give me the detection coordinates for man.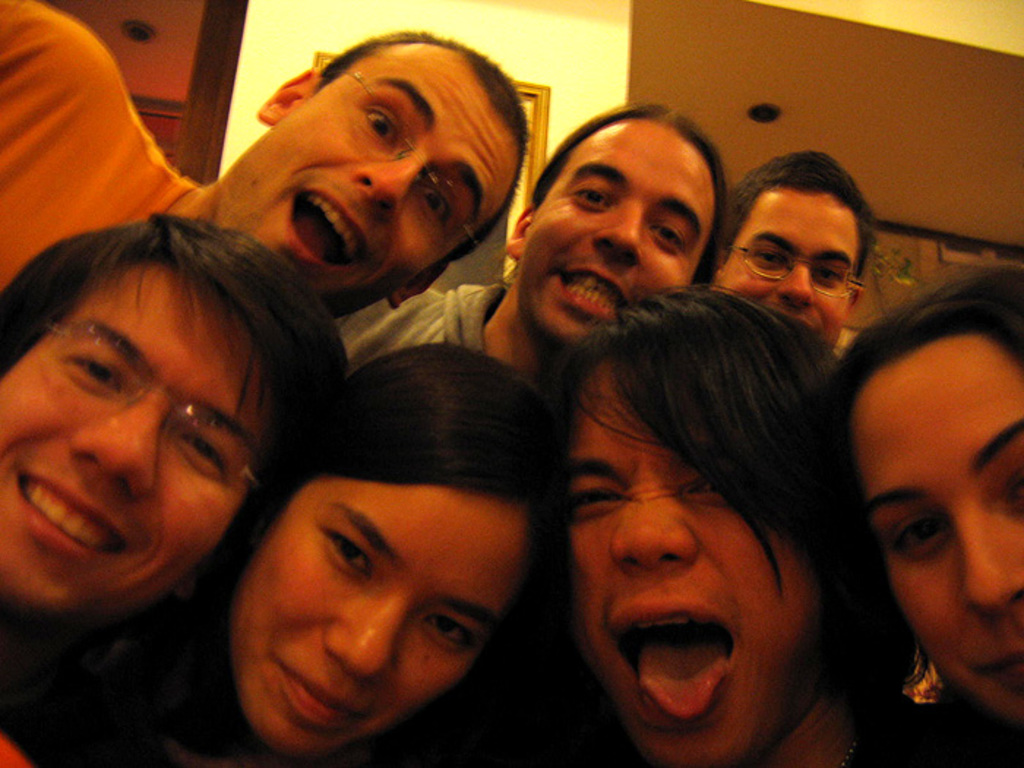
{"left": 0, "top": 0, "right": 530, "bottom": 334}.
